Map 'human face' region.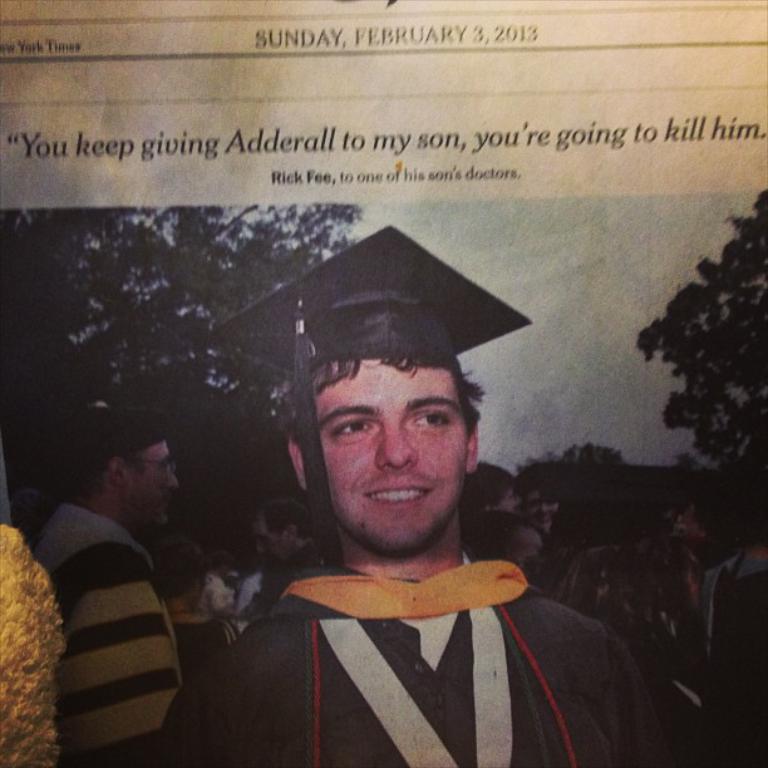
Mapped to x1=122, y1=447, x2=178, y2=533.
